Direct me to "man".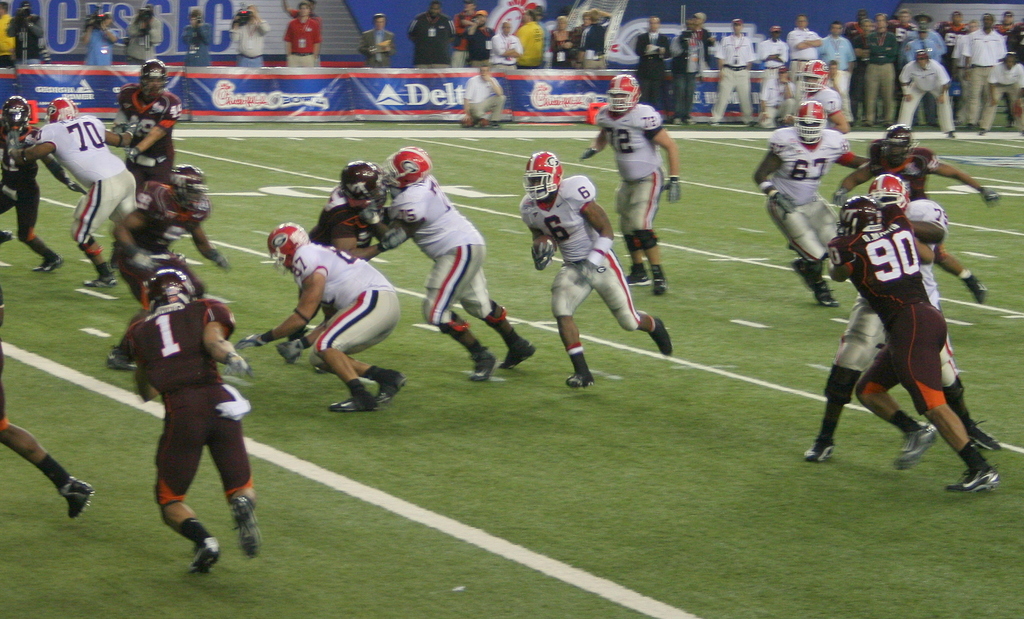
Direction: [757,25,784,128].
